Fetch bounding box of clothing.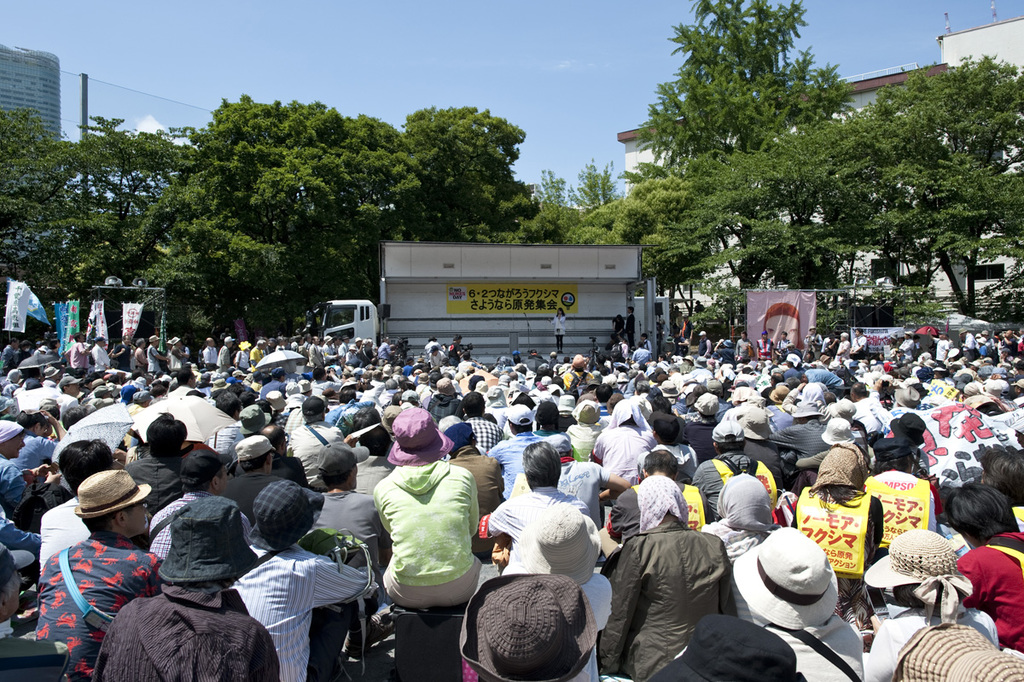
Bbox: bbox=(468, 415, 496, 446).
